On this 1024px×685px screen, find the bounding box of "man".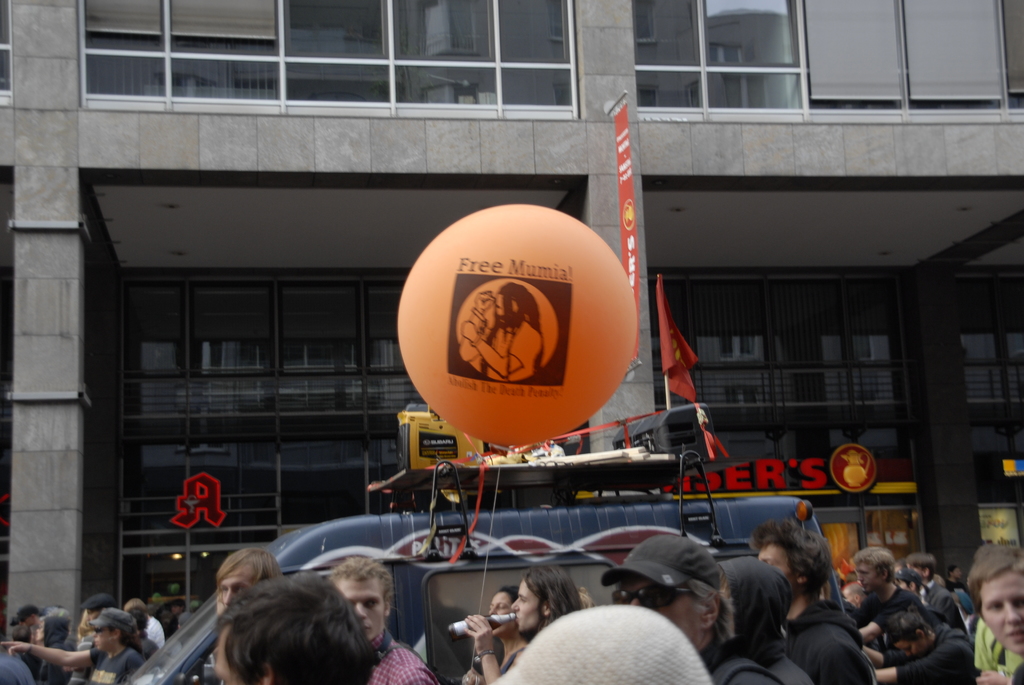
Bounding box: Rect(840, 583, 867, 608).
